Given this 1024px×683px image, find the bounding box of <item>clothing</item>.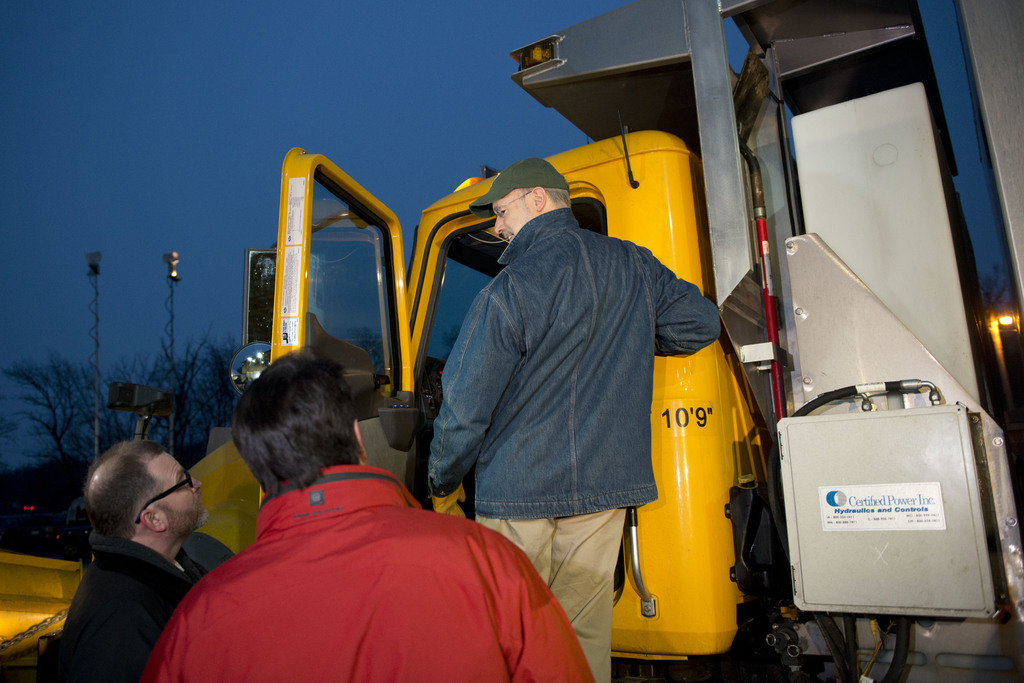
{"left": 157, "top": 439, "right": 556, "bottom": 677}.
